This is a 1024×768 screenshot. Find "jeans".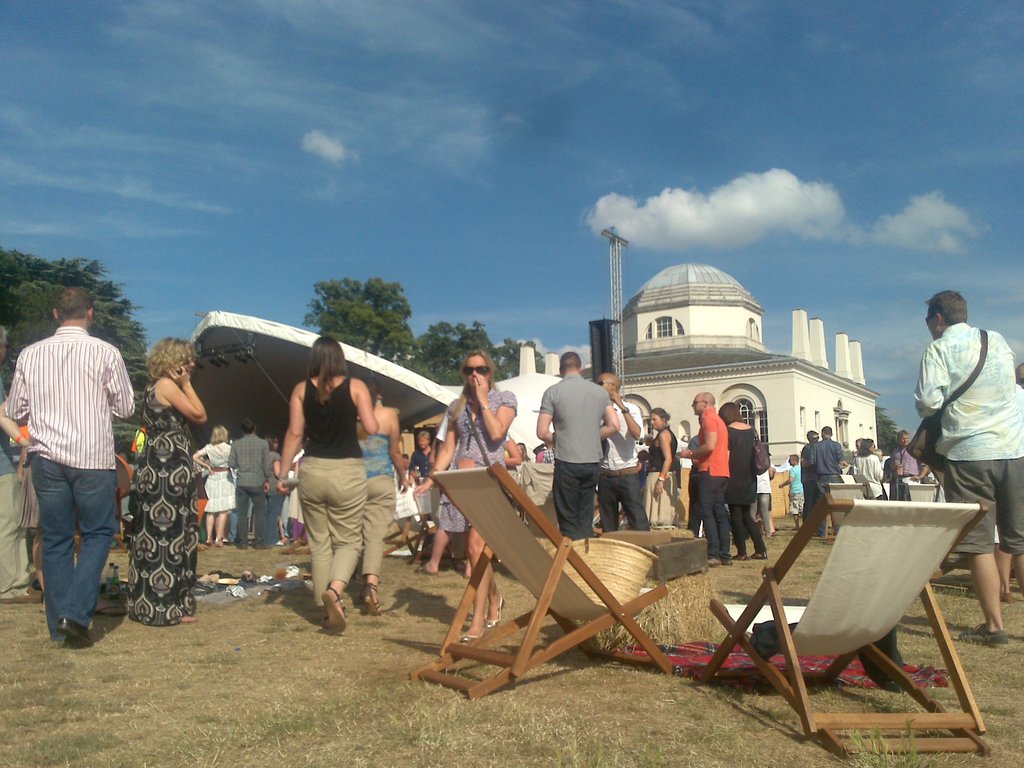
Bounding box: bbox=(271, 497, 284, 547).
